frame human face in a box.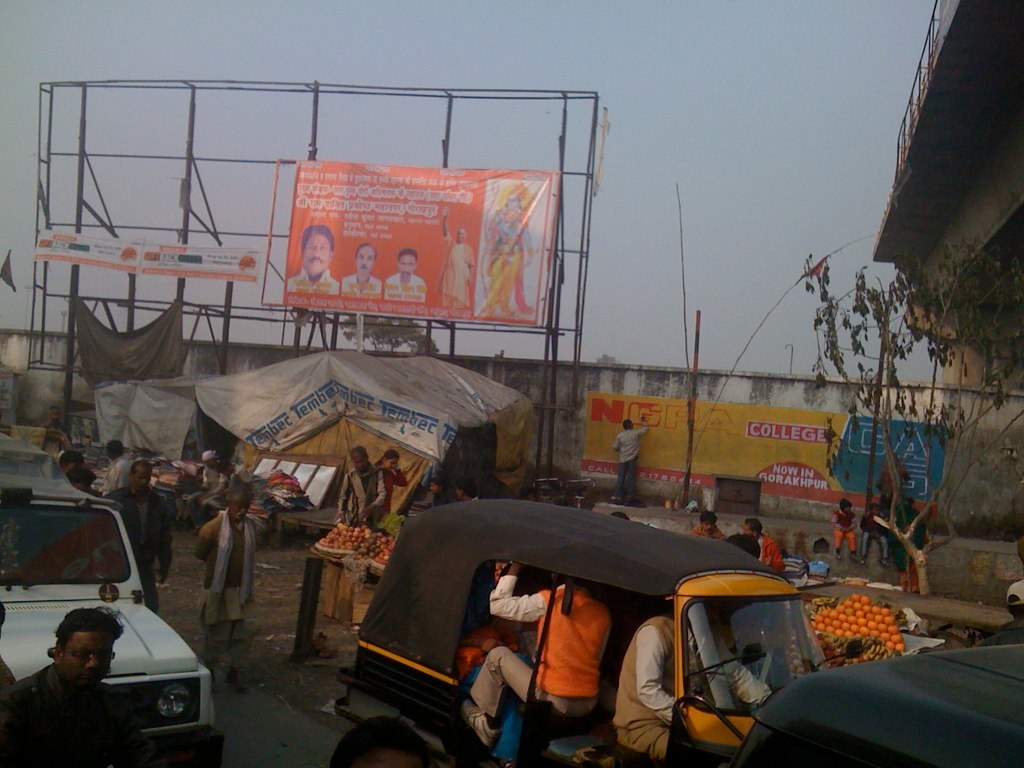
<bbox>355, 248, 374, 277</bbox>.
